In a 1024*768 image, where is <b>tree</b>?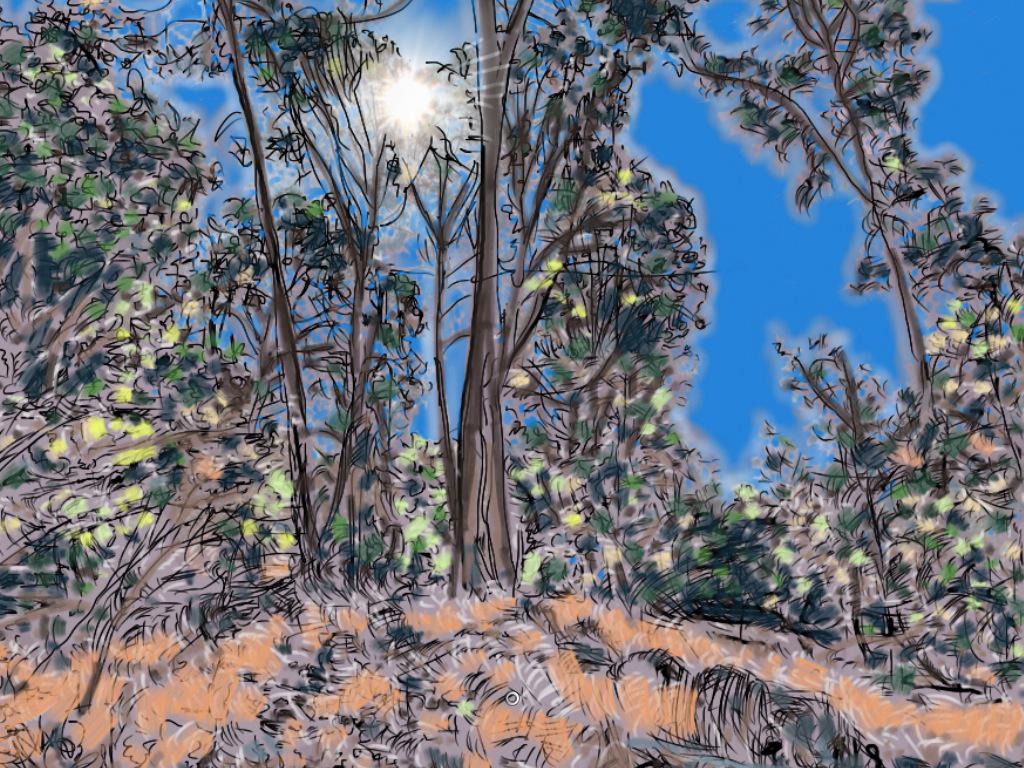
[513, 144, 707, 601].
